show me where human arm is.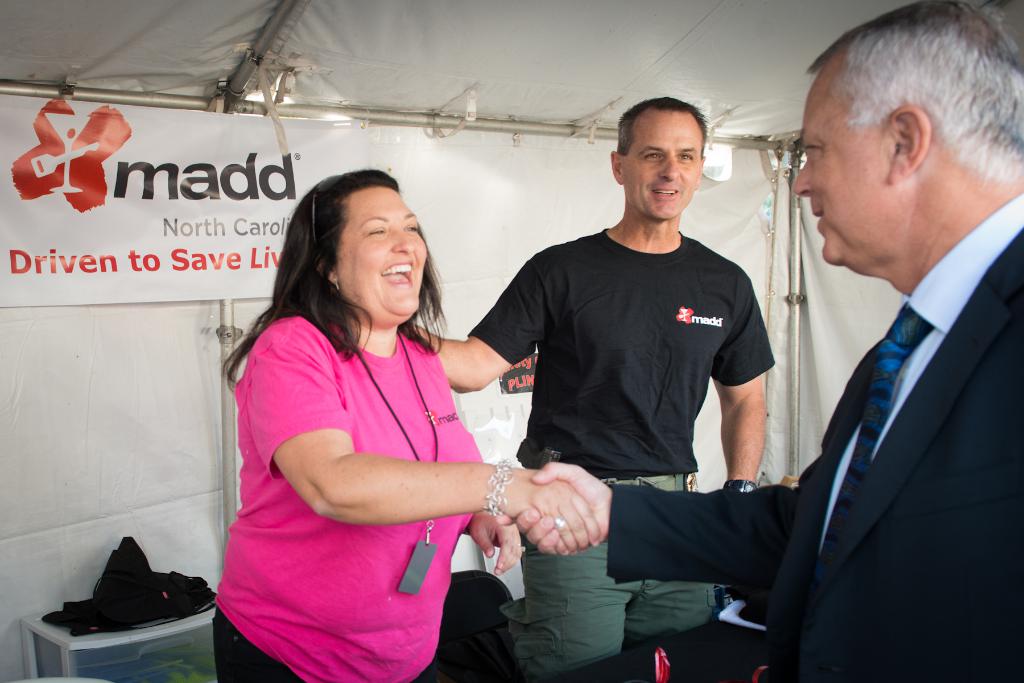
human arm is at <bbox>460, 506, 519, 572</bbox>.
